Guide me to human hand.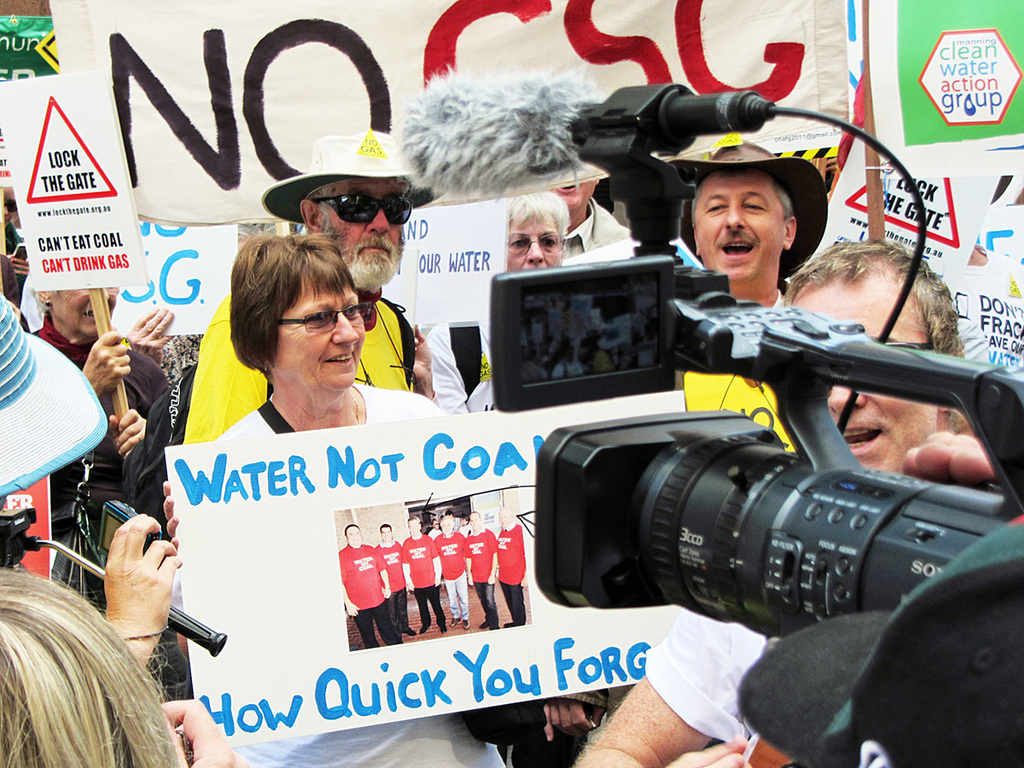
Guidance: <region>159, 695, 250, 767</region>.
